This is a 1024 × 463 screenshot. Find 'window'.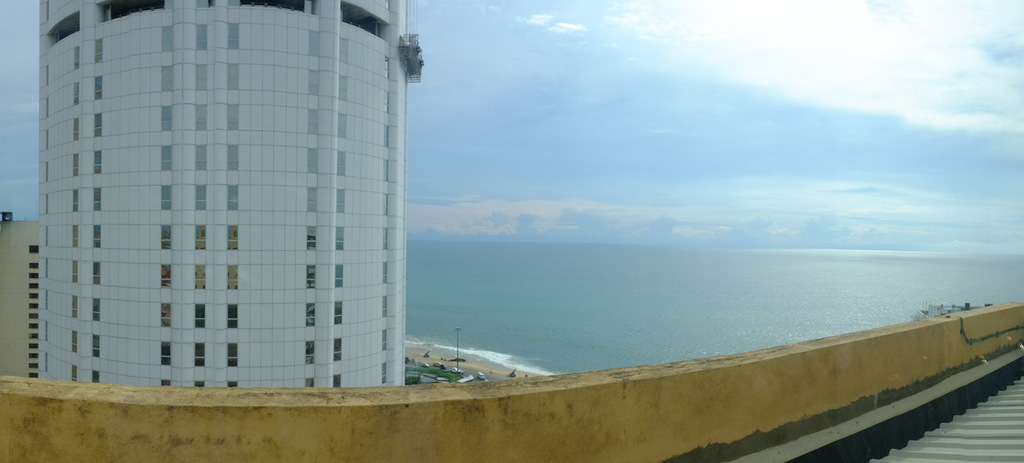
Bounding box: x1=196 y1=23 x2=207 y2=52.
